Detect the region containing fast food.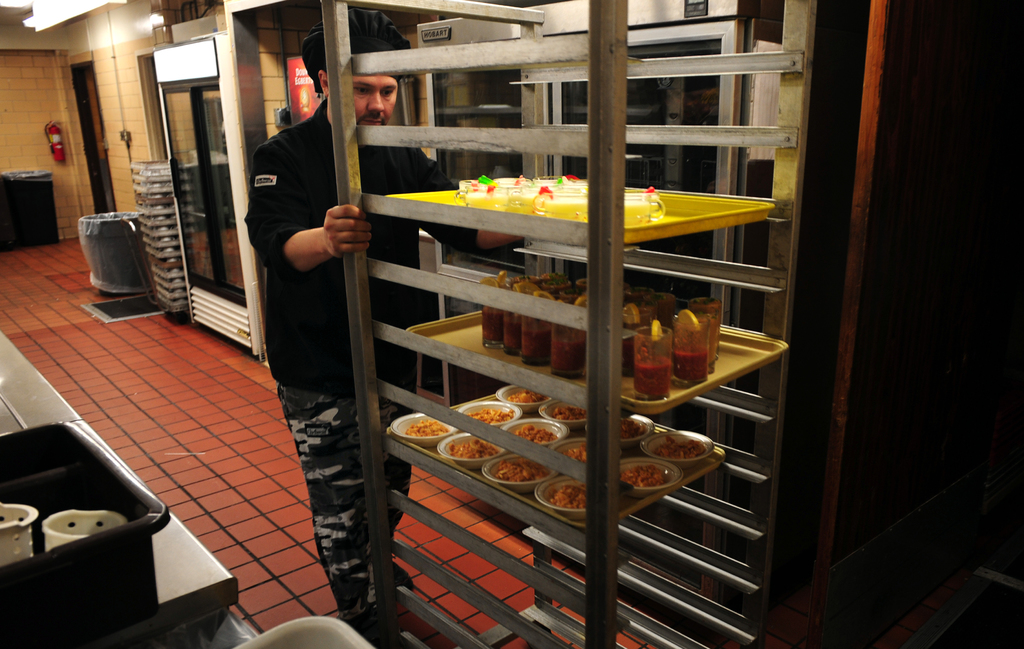
<box>484,279,516,352</box>.
